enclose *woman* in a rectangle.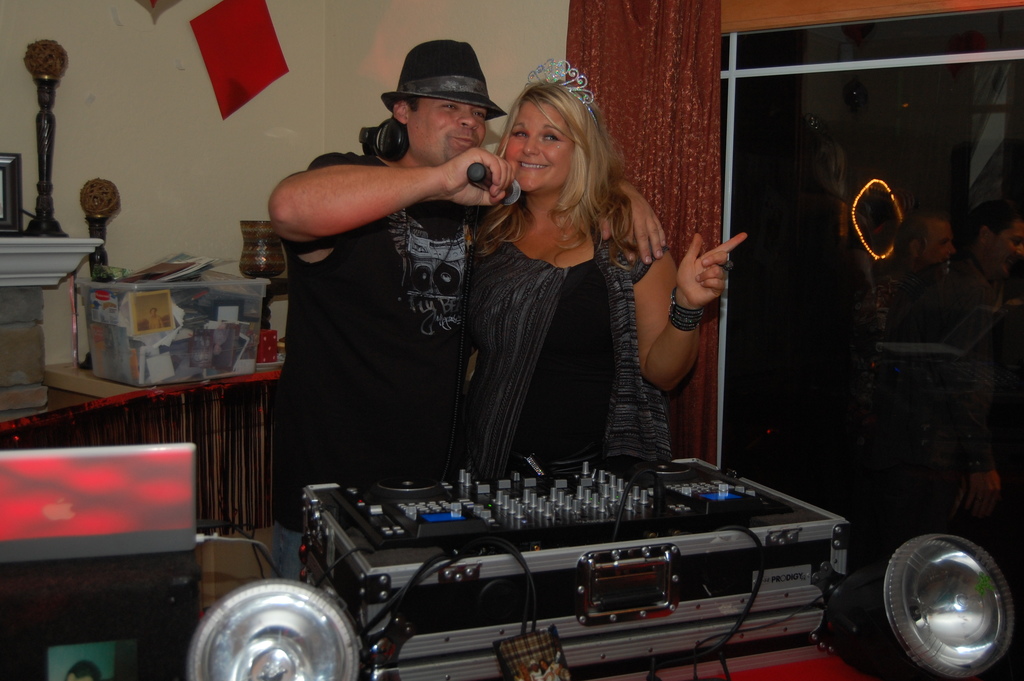
[432, 119, 710, 519].
